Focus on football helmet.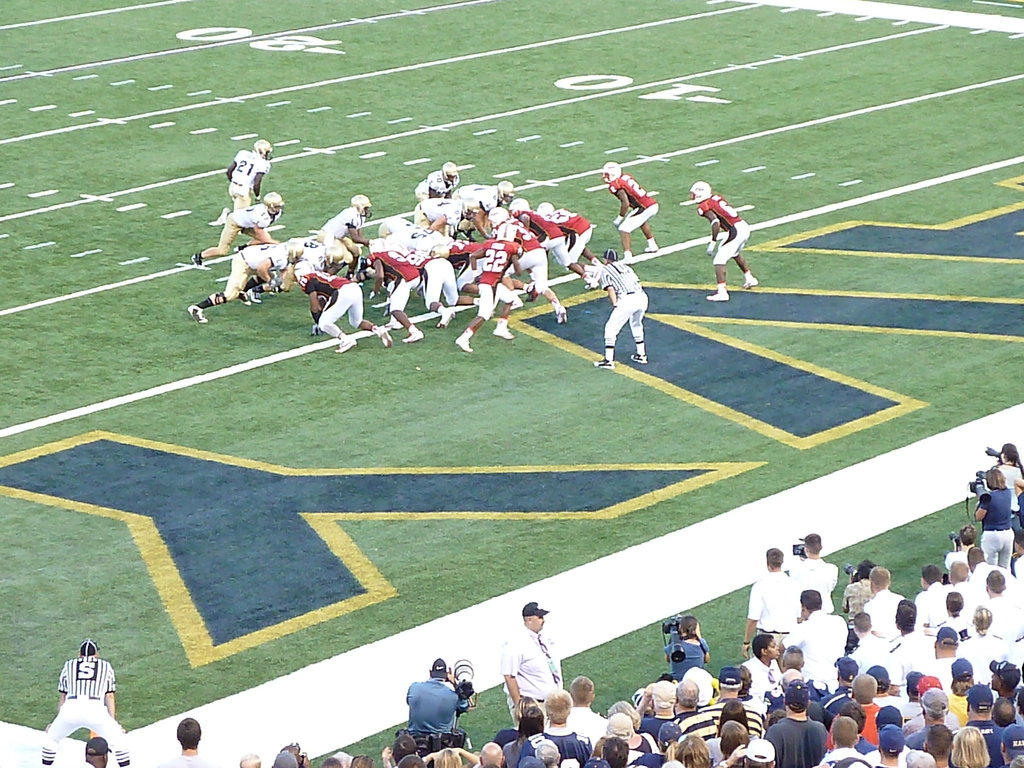
Focused at bbox=(483, 207, 510, 232).
